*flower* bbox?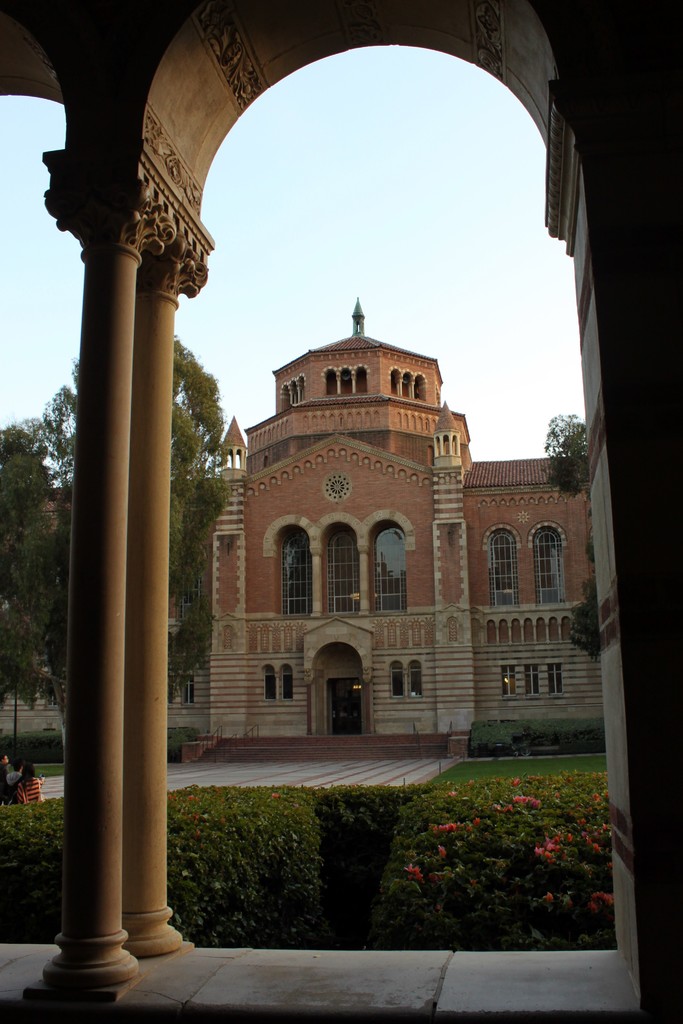
(436, 822, 467, 830)
